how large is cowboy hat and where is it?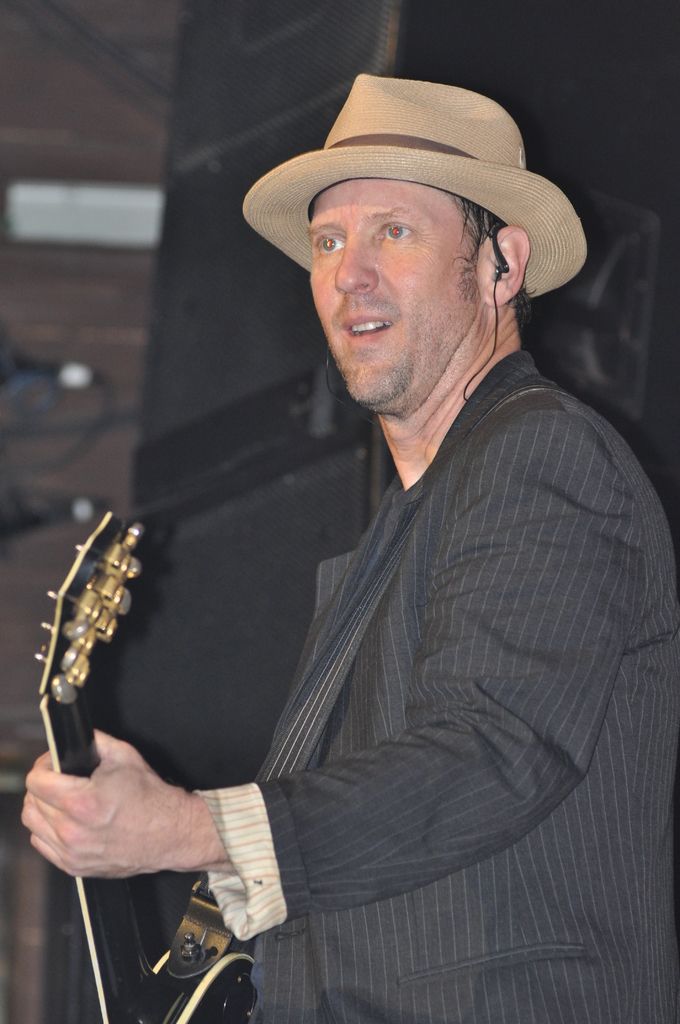
Bounding box: rect(238, 73, 591, 300).
